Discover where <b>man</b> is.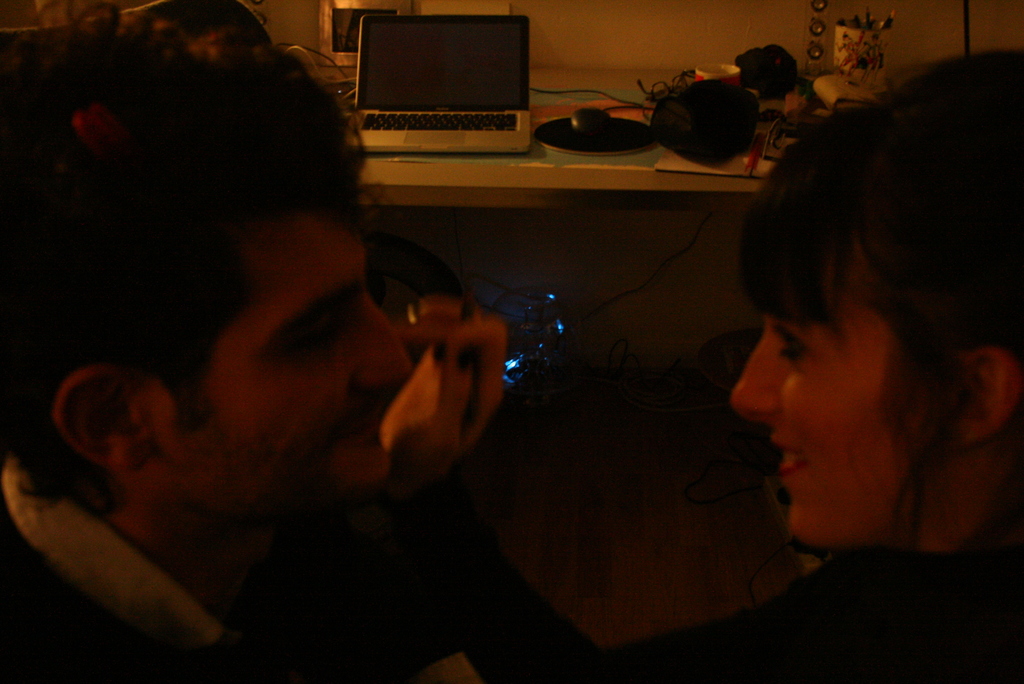
Discovered at pyautogui.locateOnScreen(0, 0, 405, 683).
